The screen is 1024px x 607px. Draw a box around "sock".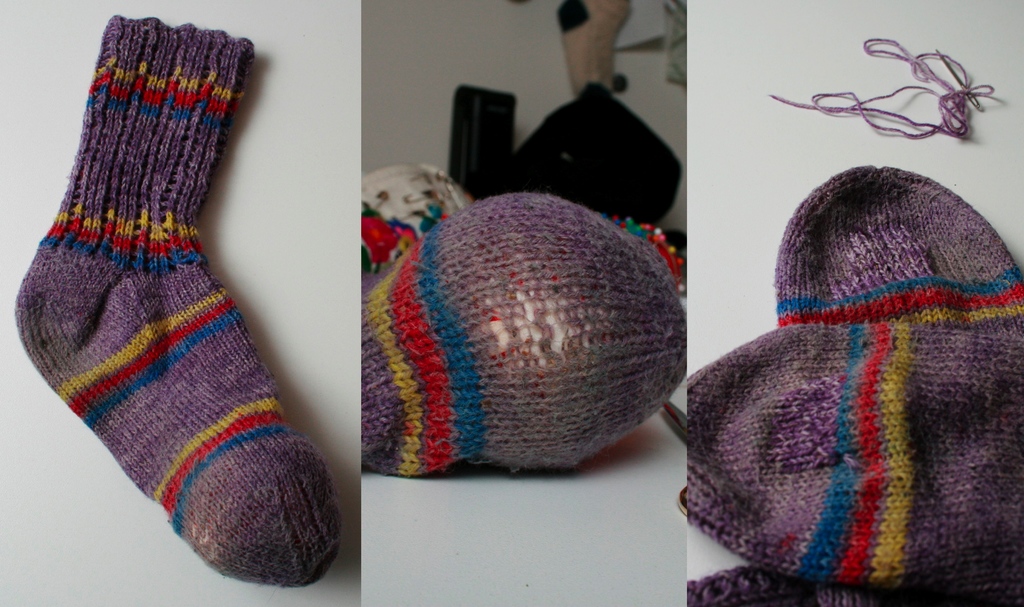
rect(16, 13, 343, 584).
